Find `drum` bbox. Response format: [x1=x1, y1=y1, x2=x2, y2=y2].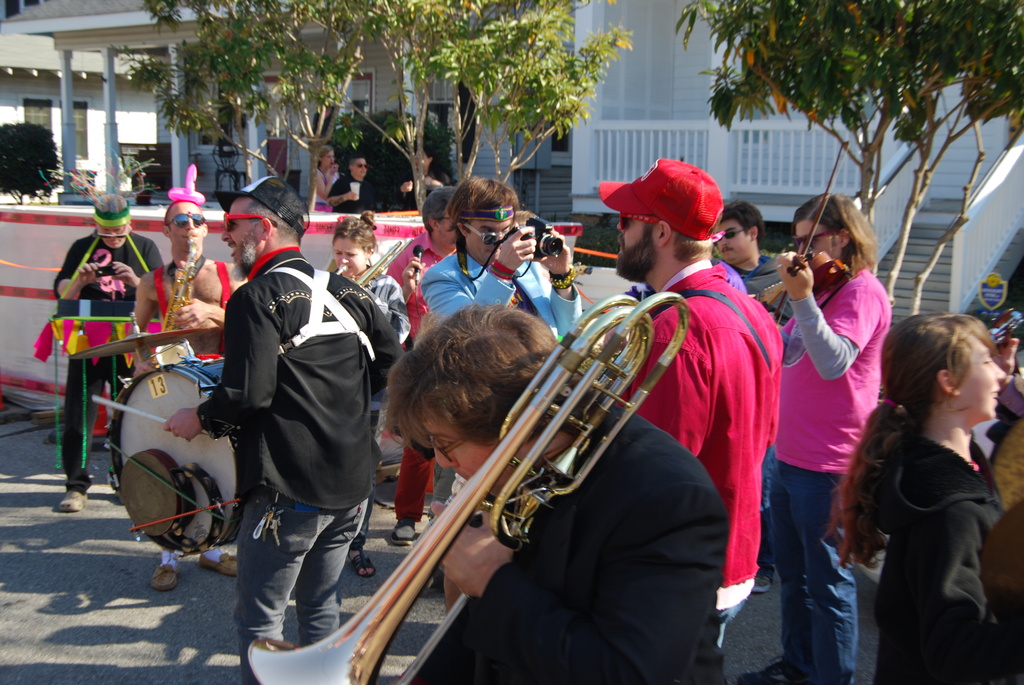
[x1=102, y1=350, x2=234, y2=566].
